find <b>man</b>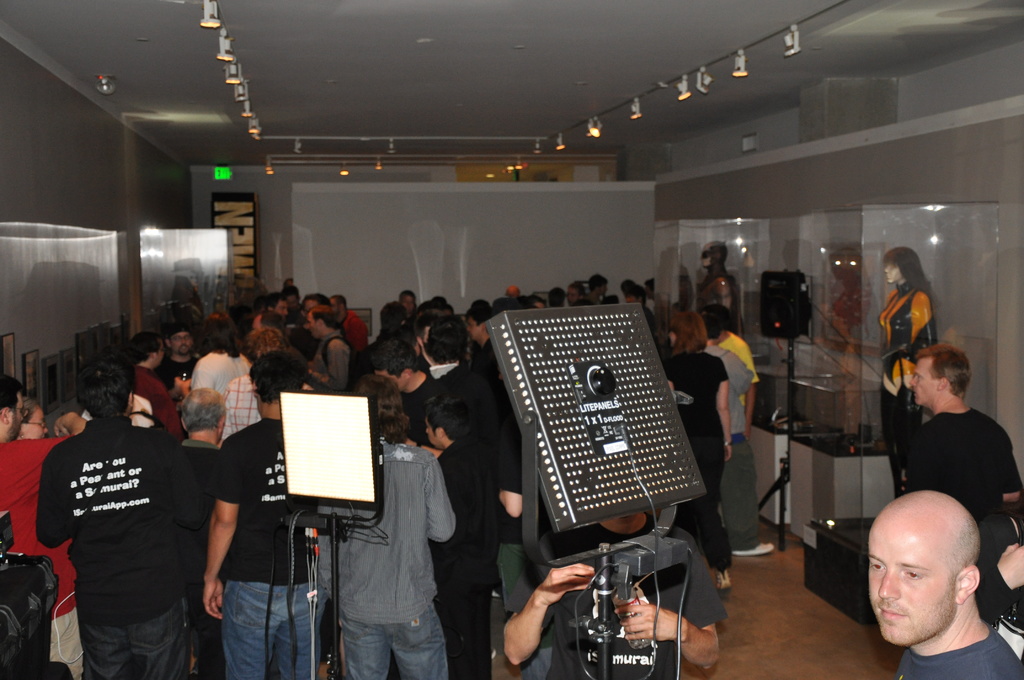
(x1=430, y1=392, x2=500, y2=679)
